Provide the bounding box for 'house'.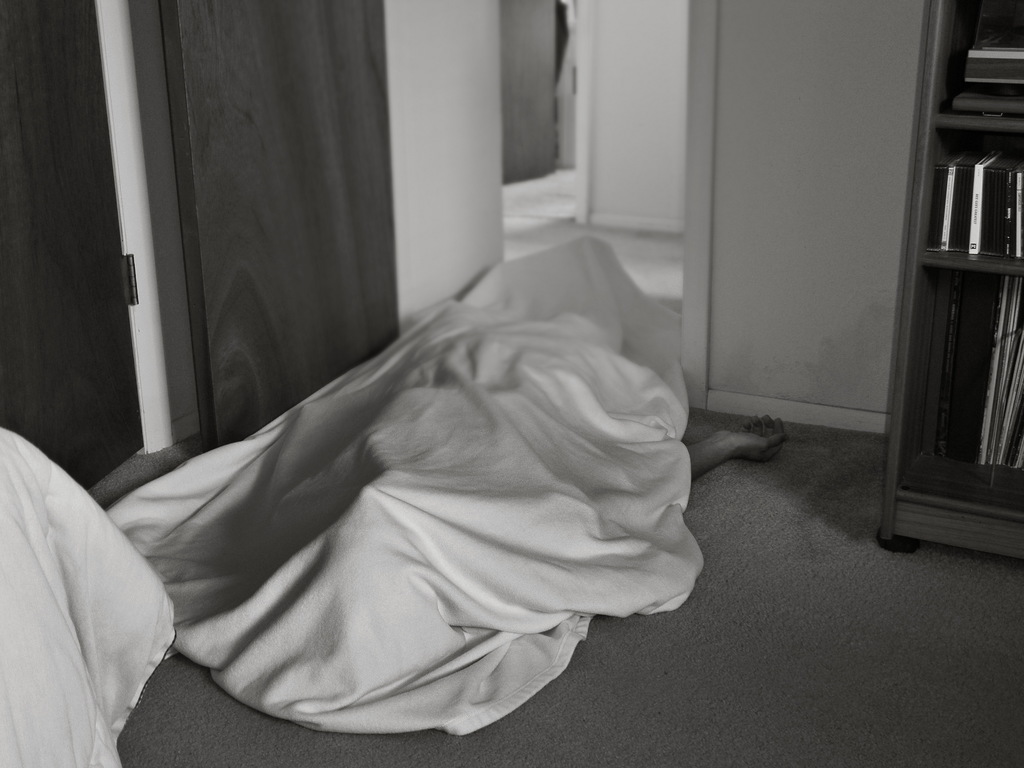
box(0, 0, 968, 759).
